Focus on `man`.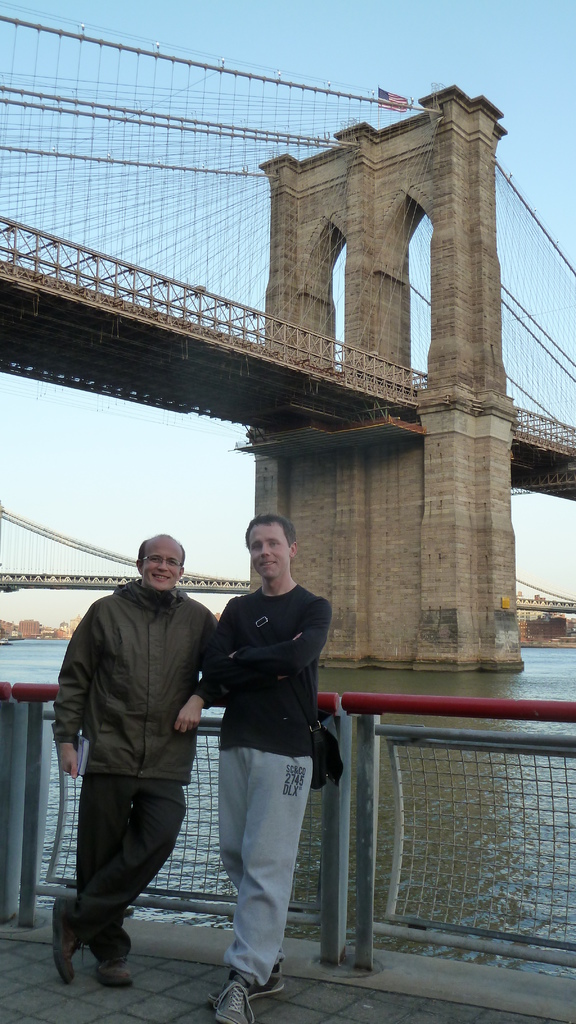
Focused at {"left": 204, "top": 515, "right": 336, "bottom": 1023}.
